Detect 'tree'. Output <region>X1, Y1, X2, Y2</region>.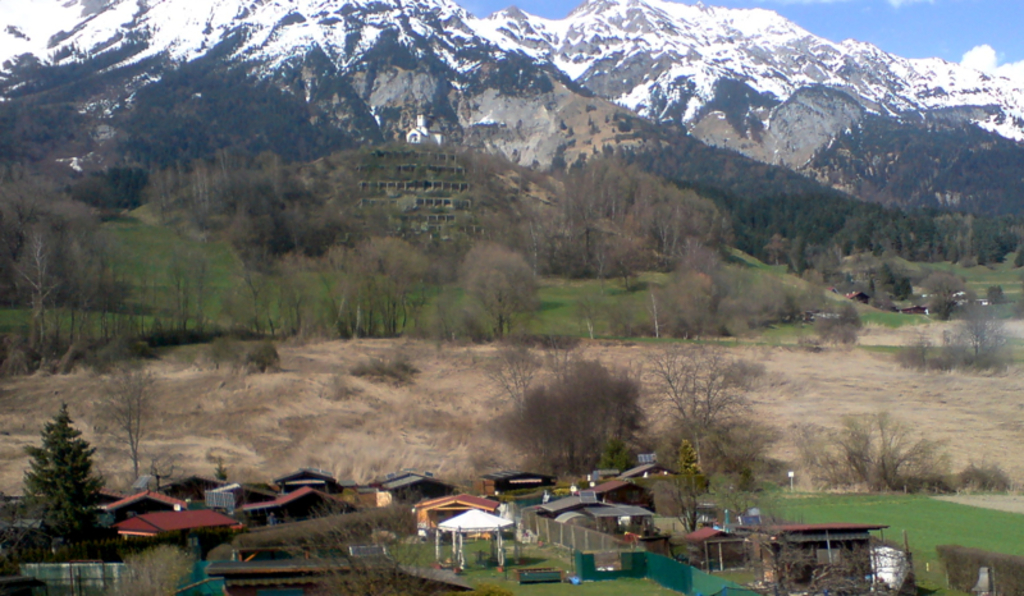
<region>14, 389, 104, 558</region>.
